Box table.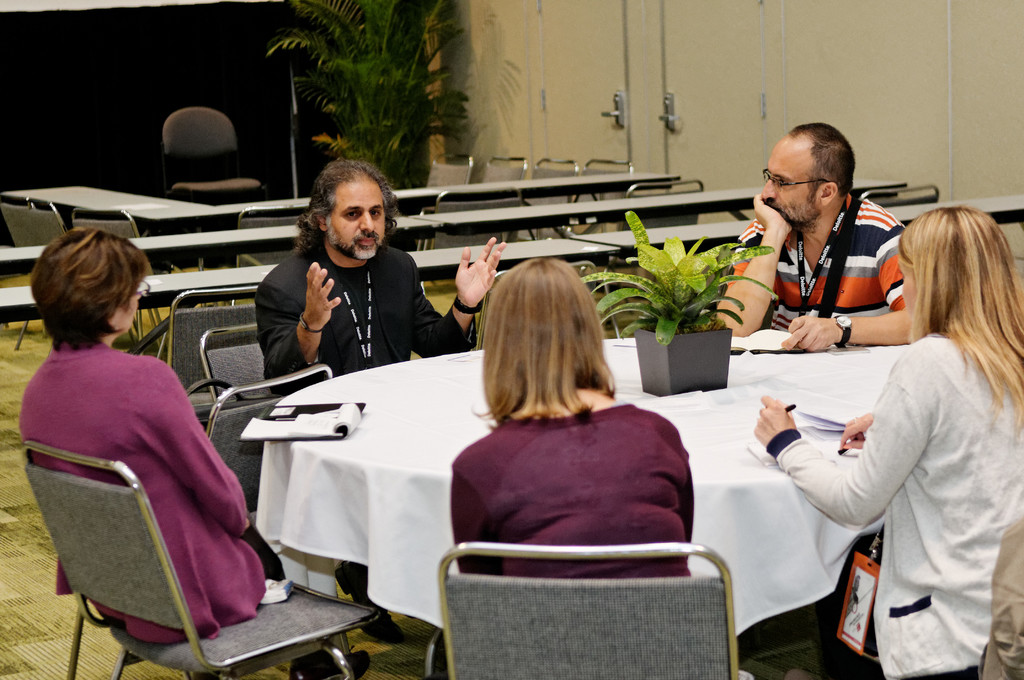
bbox(0, 163, 950, 359).
